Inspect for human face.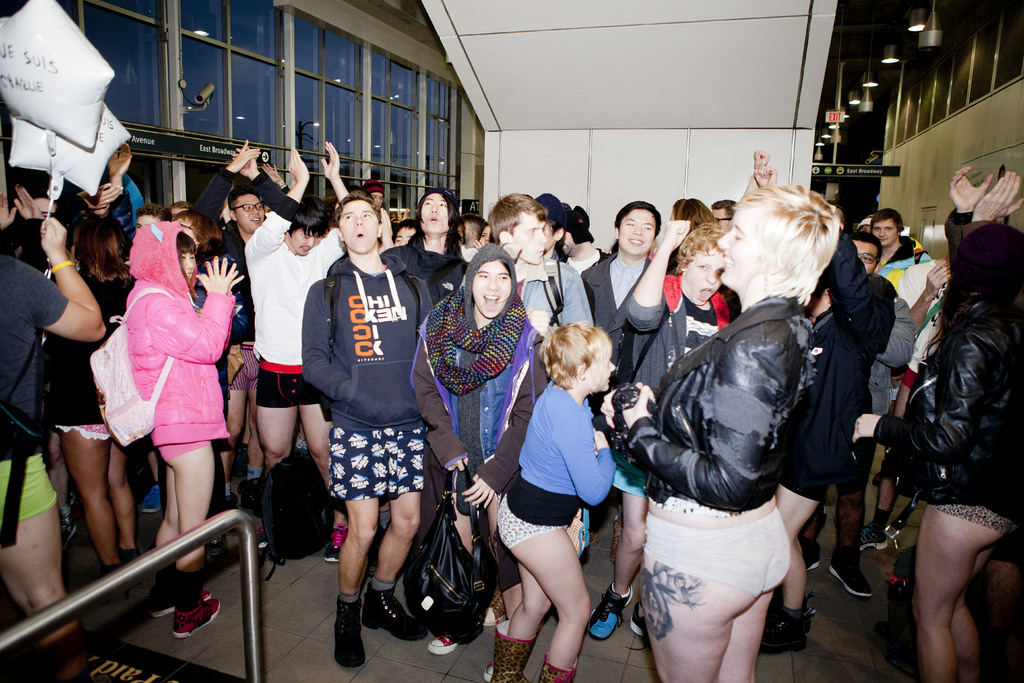
Inspection: x1=180 y1=256 x2=197 y2=281.
